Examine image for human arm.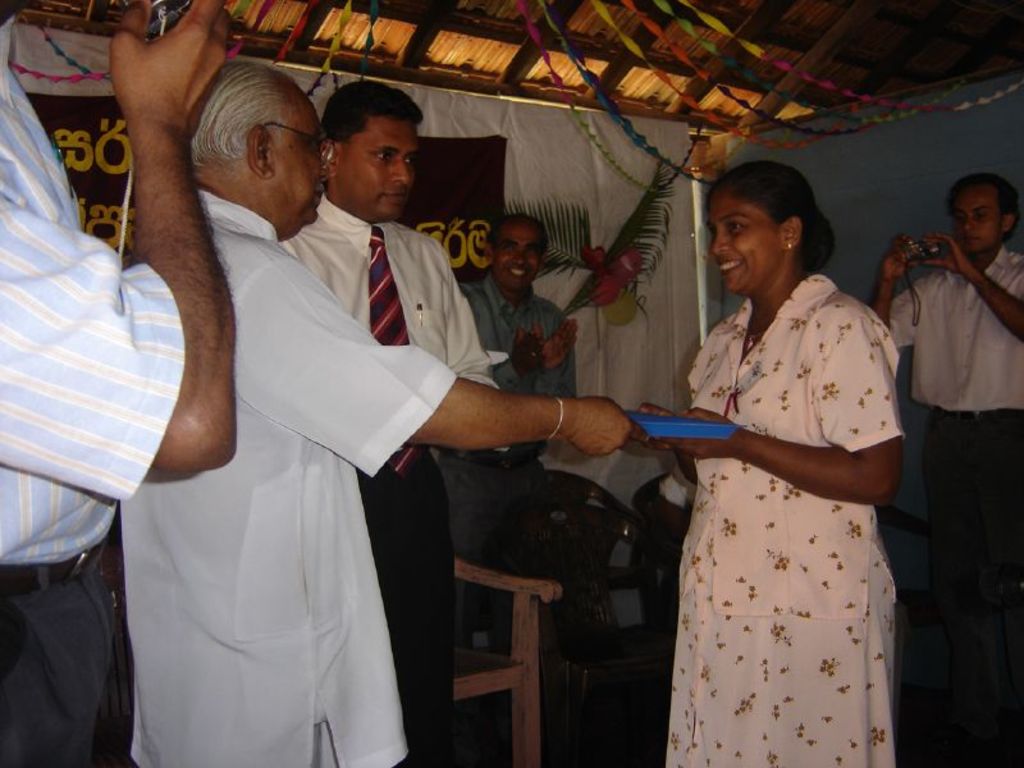
Examination result: 100 37 223 517.
